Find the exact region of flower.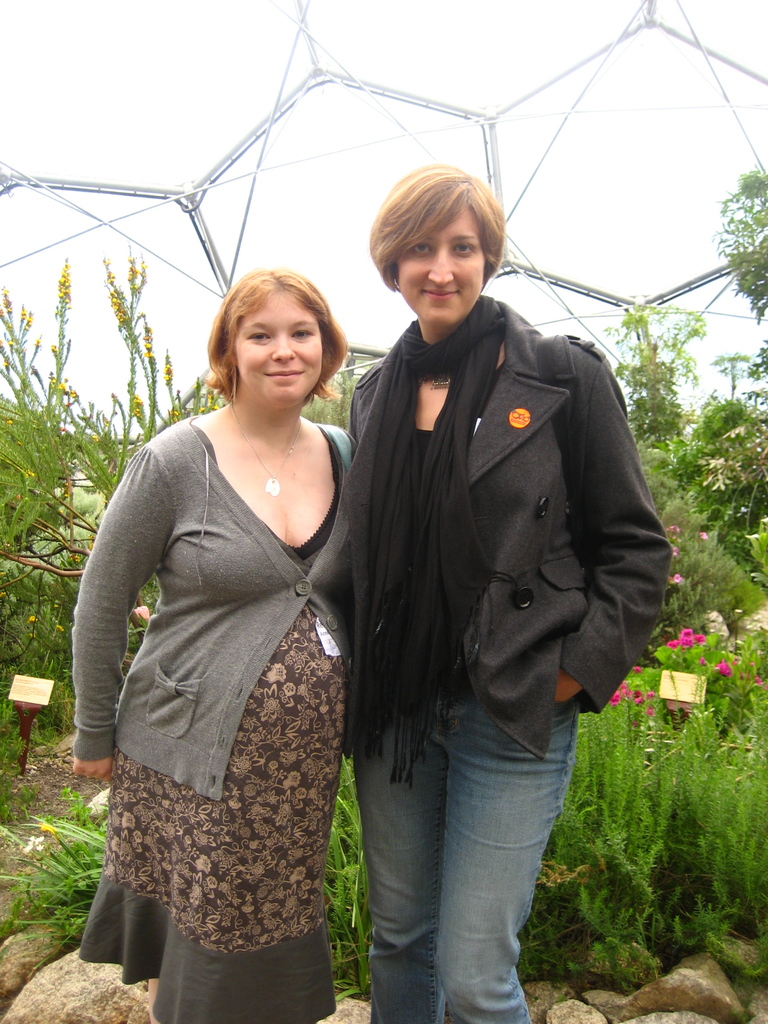
Exact region: {"x1": 751, "y1": 674, "x2": 767, "y2": 691}.
